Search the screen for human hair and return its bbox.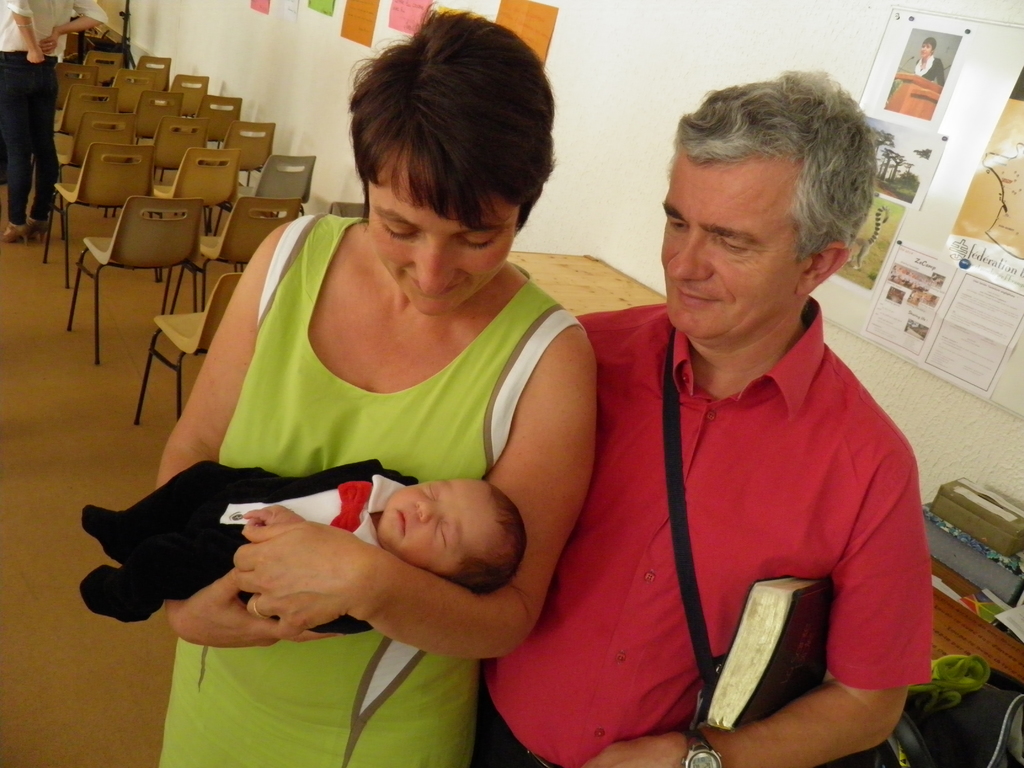
Found: (347, 0, 563, 236).
